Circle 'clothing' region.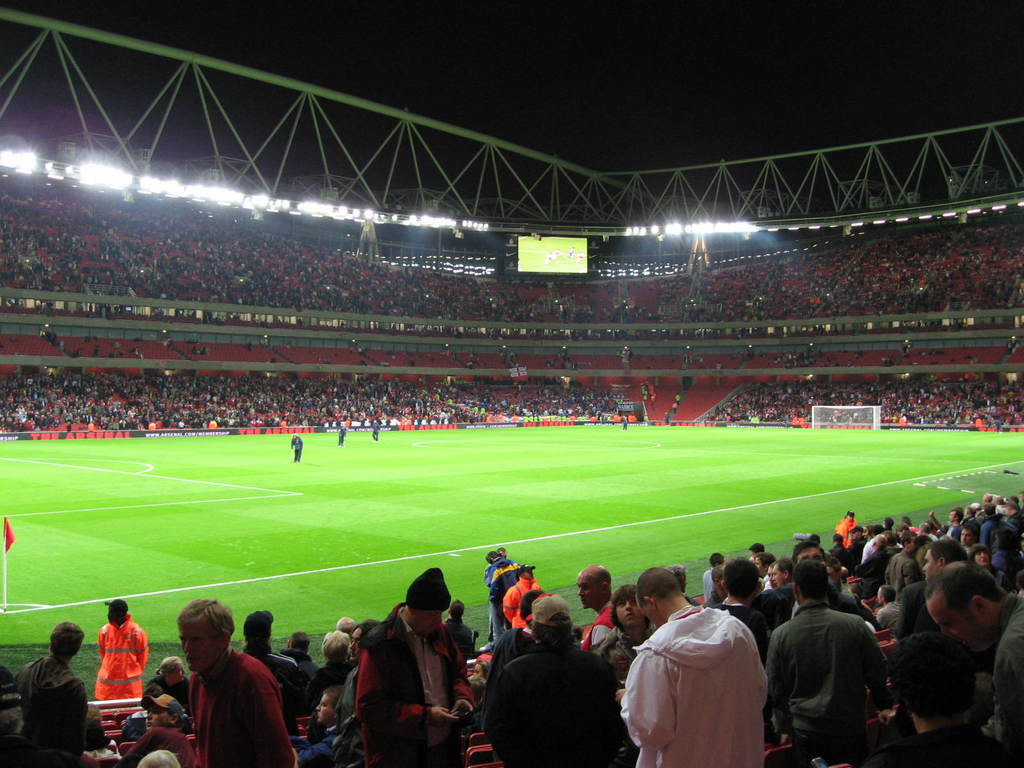
Region: detection(243, 648, 298, 724).
